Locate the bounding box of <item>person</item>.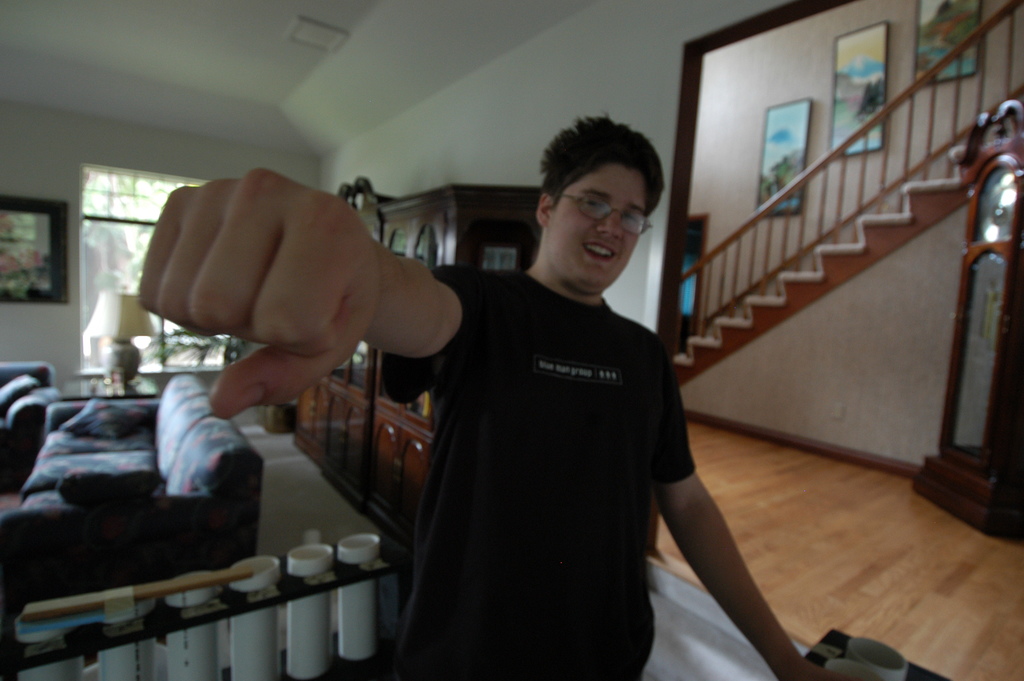
Bounding box: locate(244, 124, 806, 671).
